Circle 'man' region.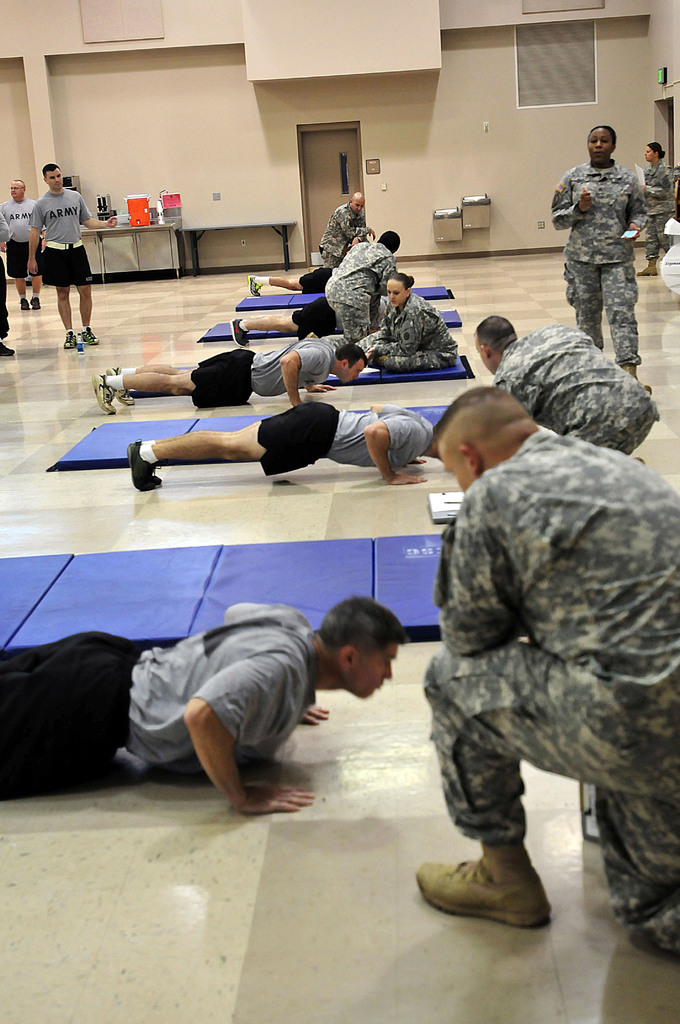
Region: <region>131, 402, 449, 492</region>.
